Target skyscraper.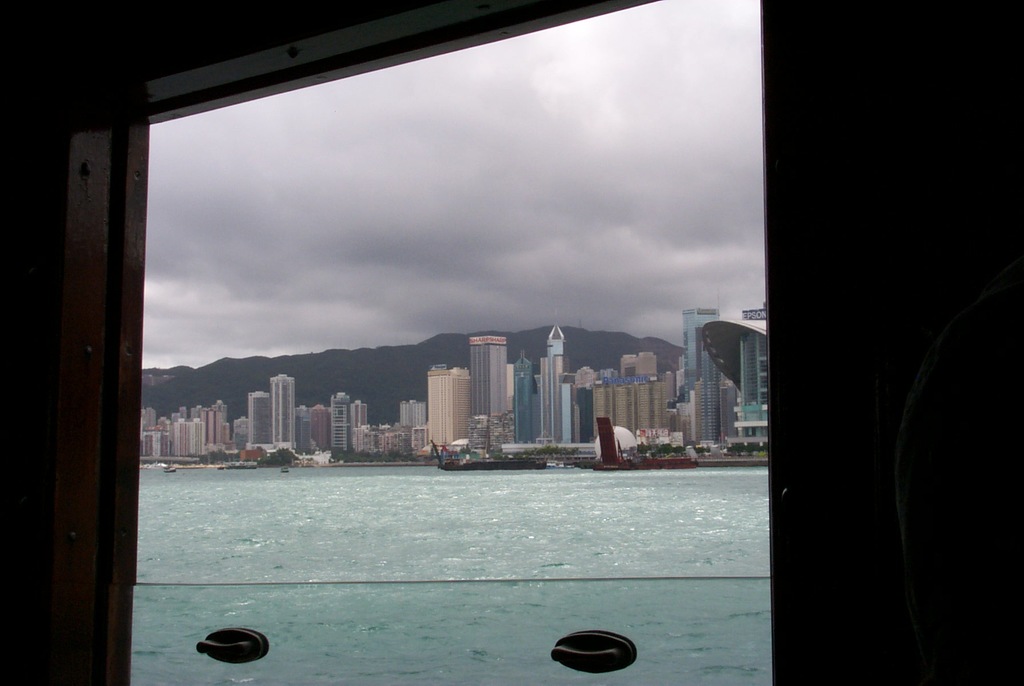
Target region: select_region(508, 352, 533, 445).
